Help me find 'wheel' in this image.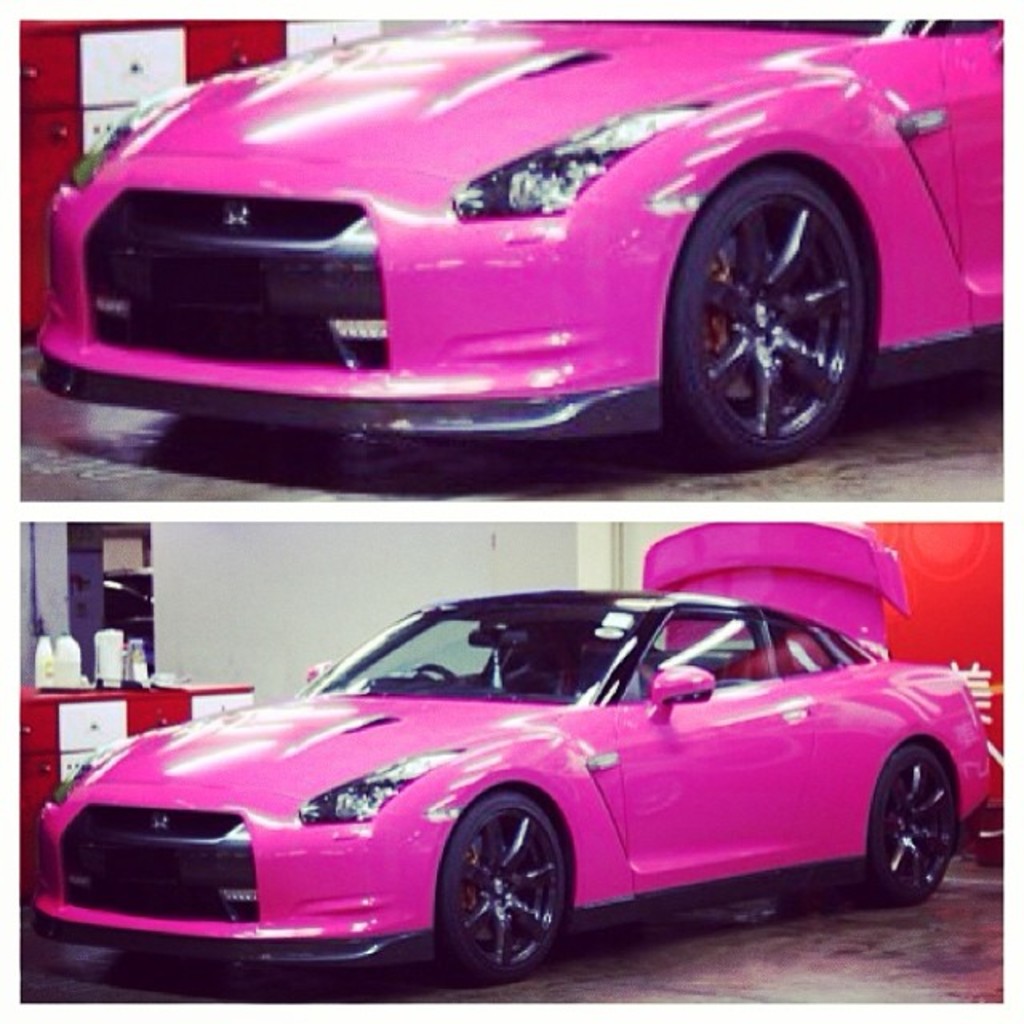
Found it: <region>437, 832, 578, 976</region>.
